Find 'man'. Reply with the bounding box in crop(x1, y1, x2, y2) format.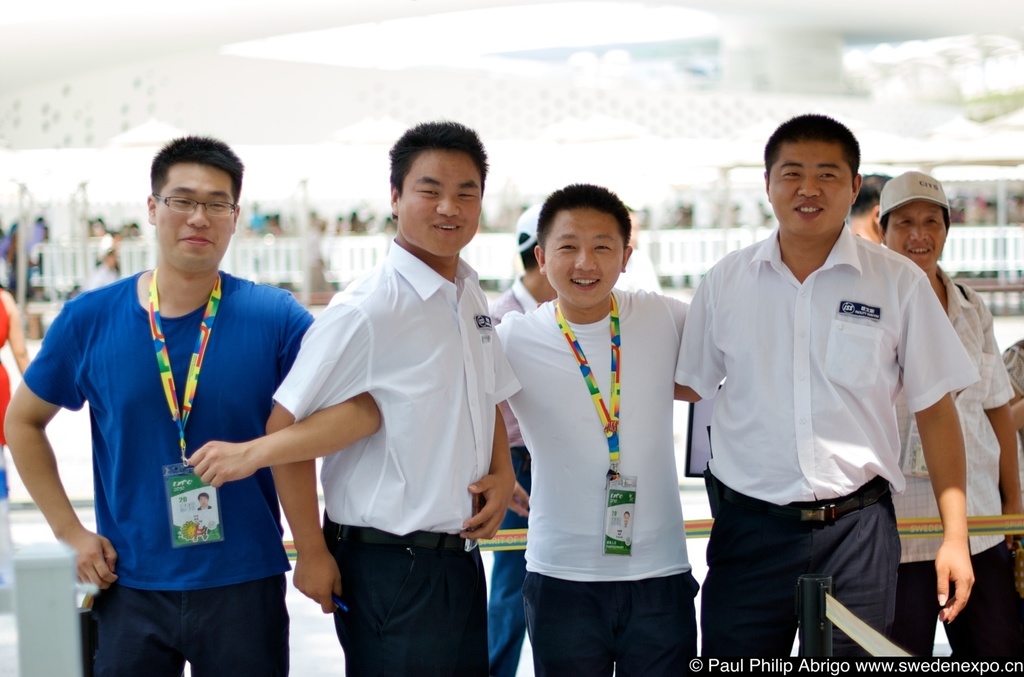
crop(263, 117, 521, 676).
